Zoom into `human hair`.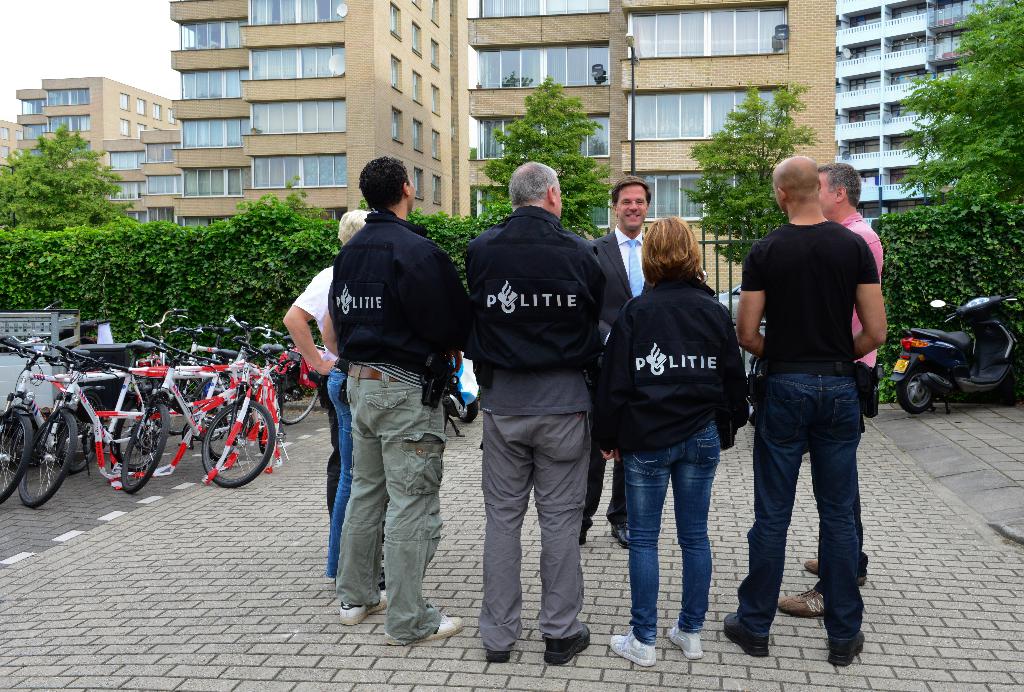
Zoom target: Rect(504, 158, 557, 204).
